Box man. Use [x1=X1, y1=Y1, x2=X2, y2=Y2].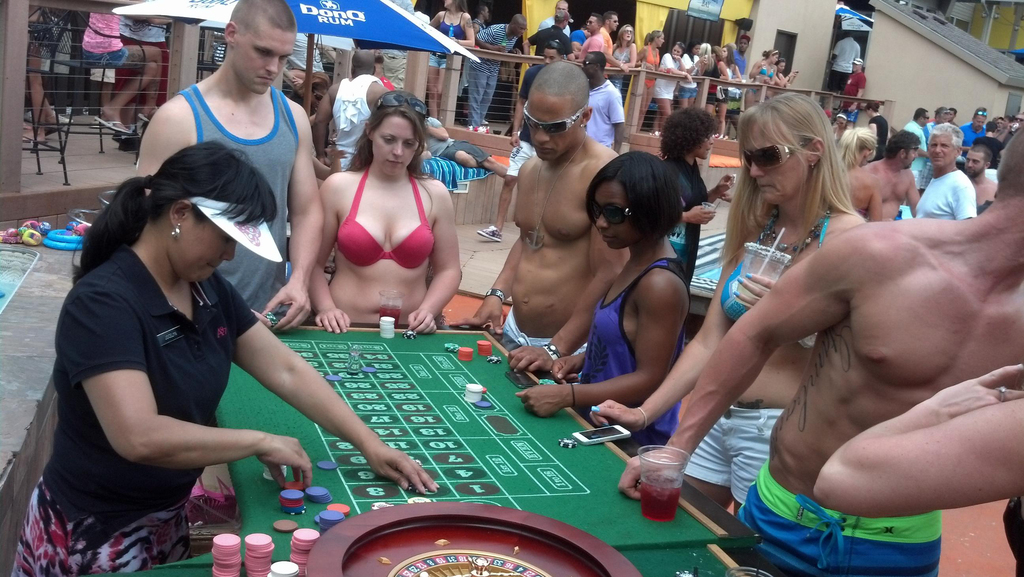
[x1=731, y1=33, x2=746, y2=75].
